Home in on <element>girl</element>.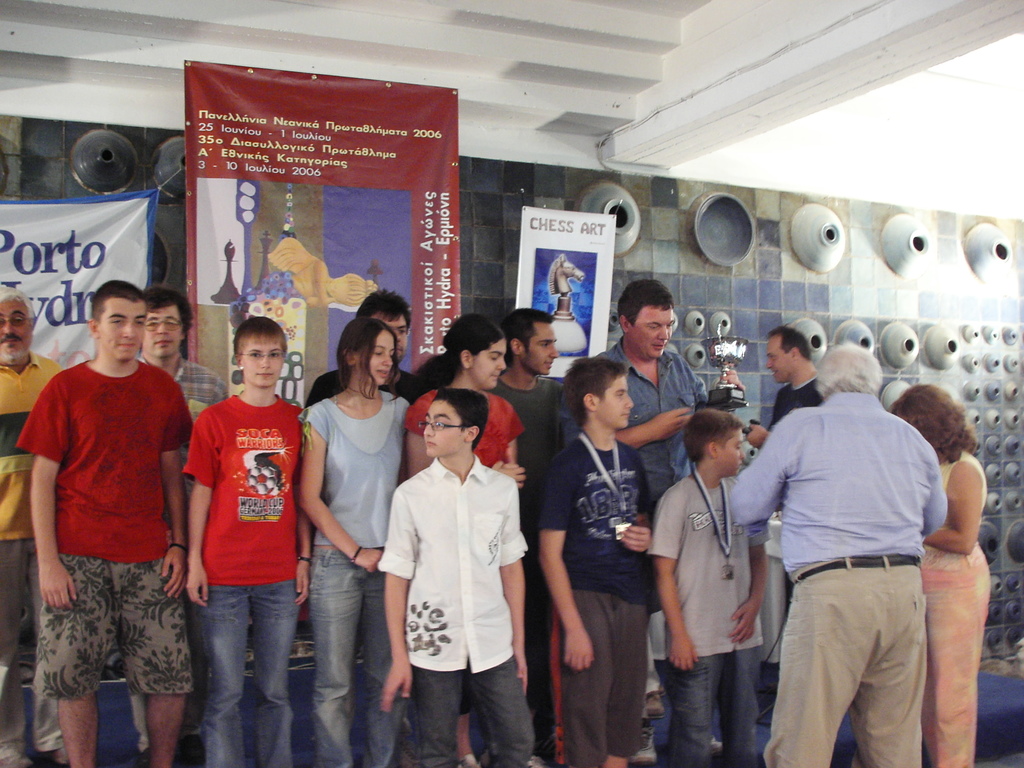
Homed in at 299,318,414,767.
